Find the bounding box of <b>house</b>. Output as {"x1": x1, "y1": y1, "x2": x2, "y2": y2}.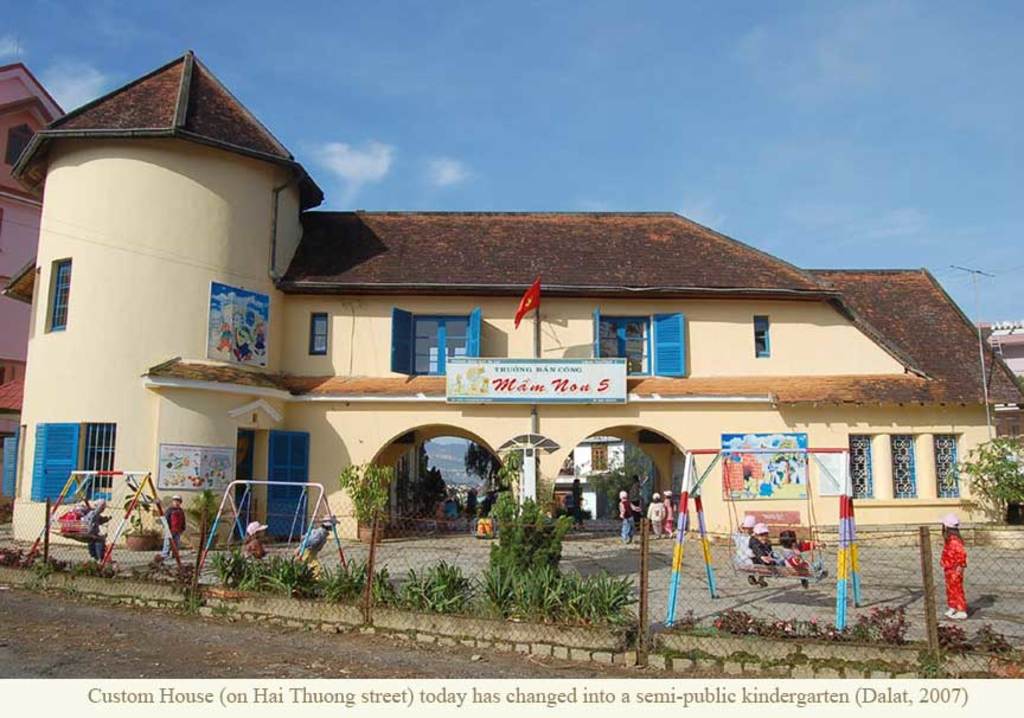
{"x1": 0, "y1": 49, "x2": 1023, "y2": 556}.
